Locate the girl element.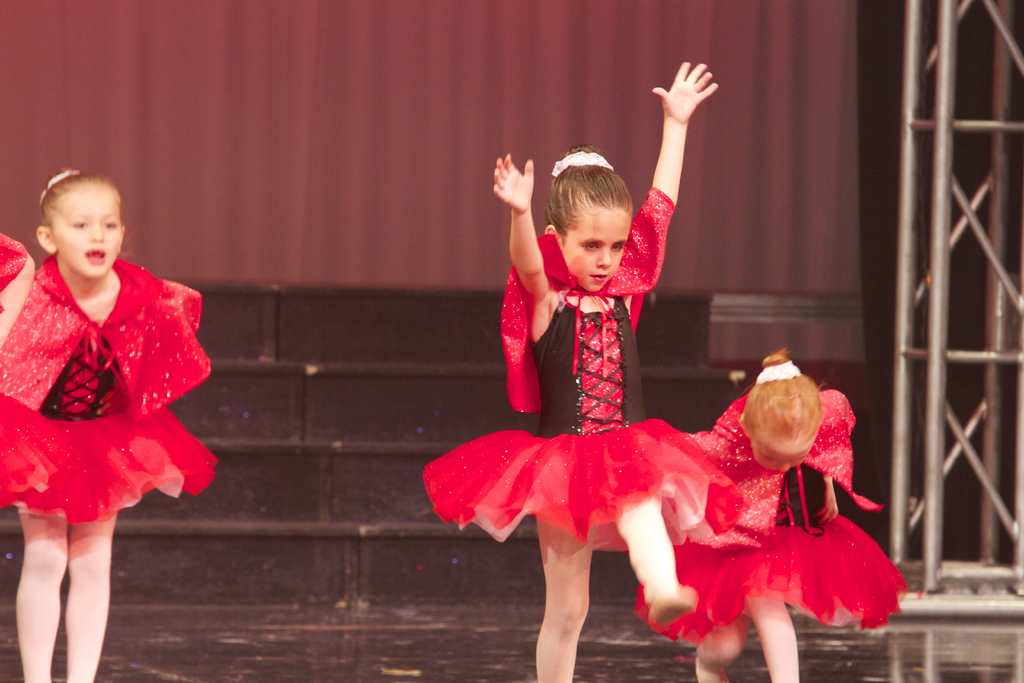
Element bbox: select_region(415, 60, 744, 679).
